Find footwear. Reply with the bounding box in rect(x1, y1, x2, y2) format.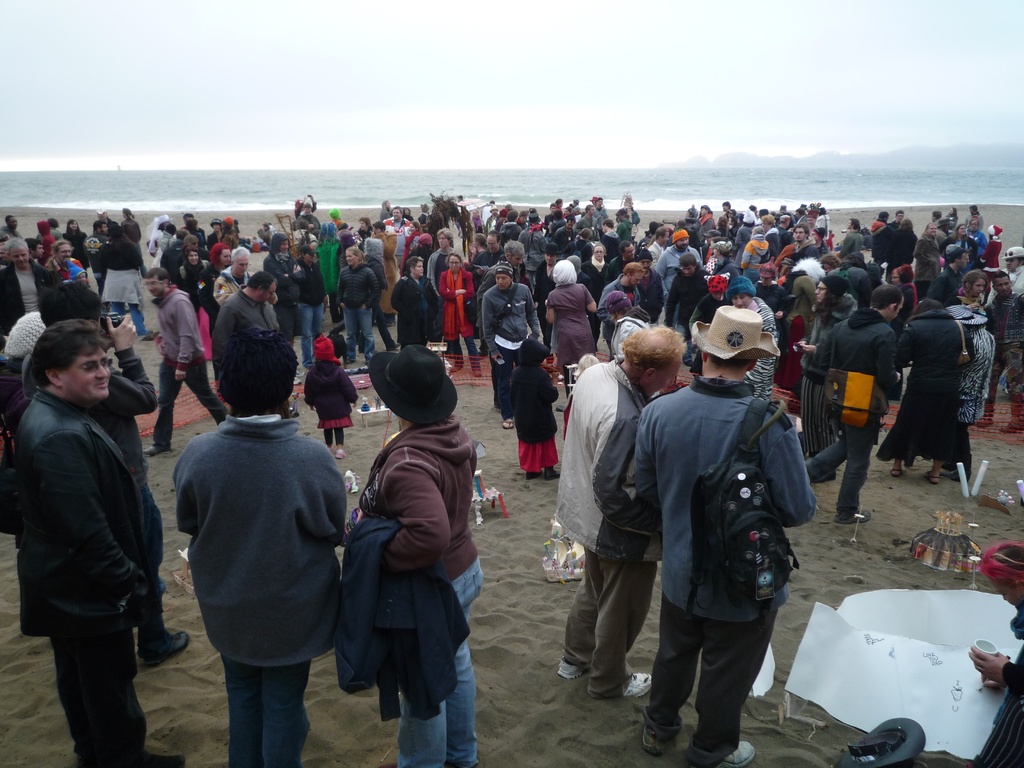
rect(890, 467, 905, 479).
